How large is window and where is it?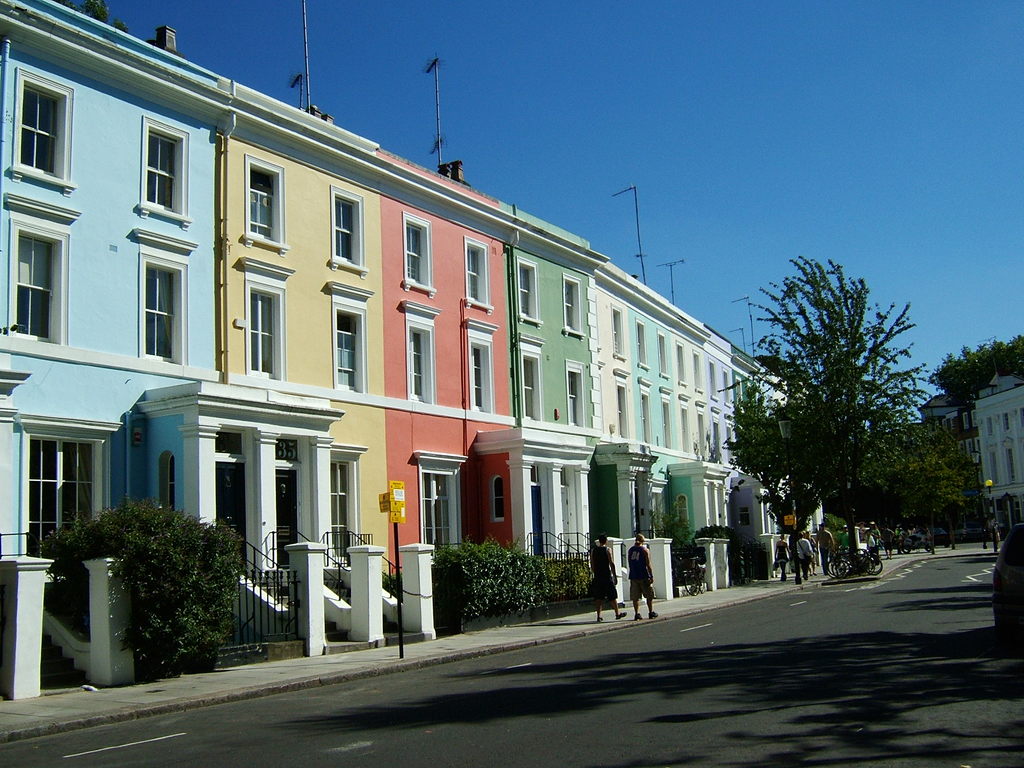
Bounding box: [721, 367, 731, 404].
